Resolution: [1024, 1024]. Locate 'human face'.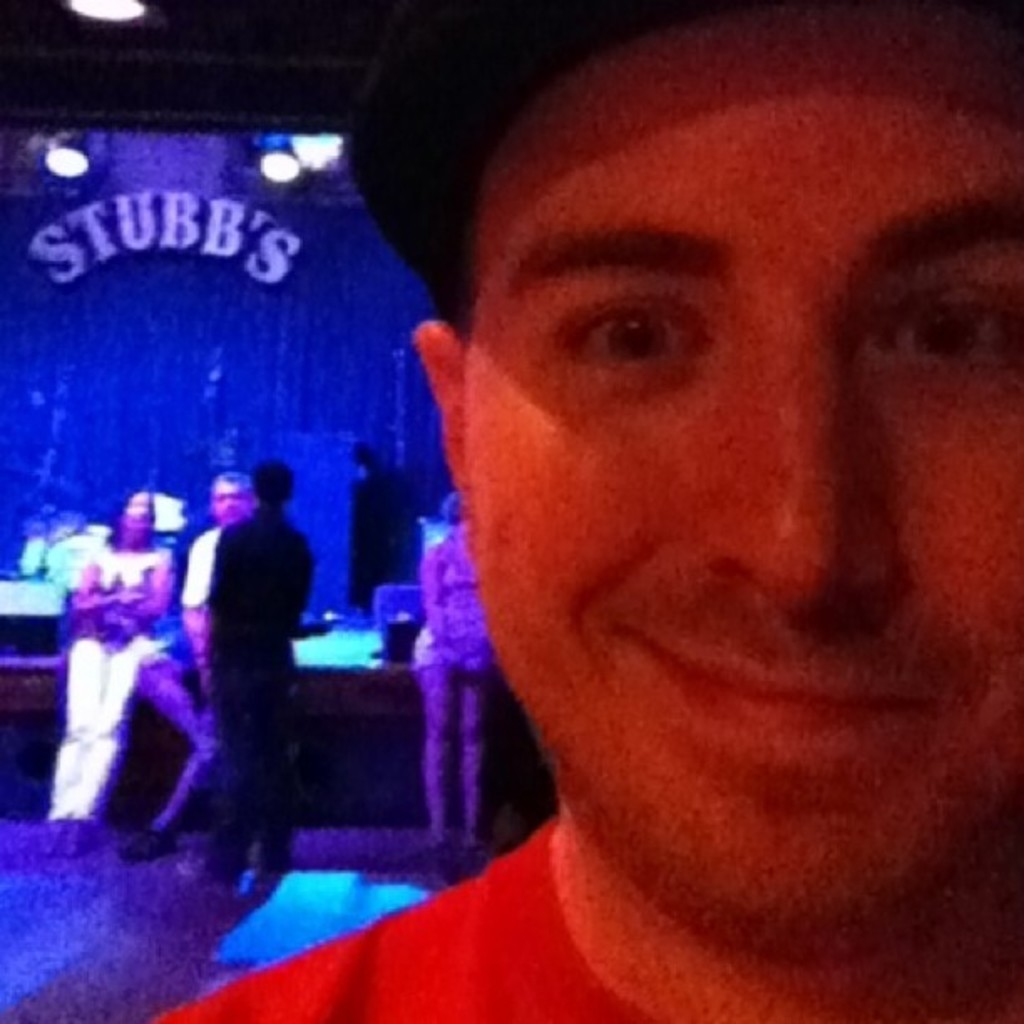
detection(120, 492, 151, 532).
